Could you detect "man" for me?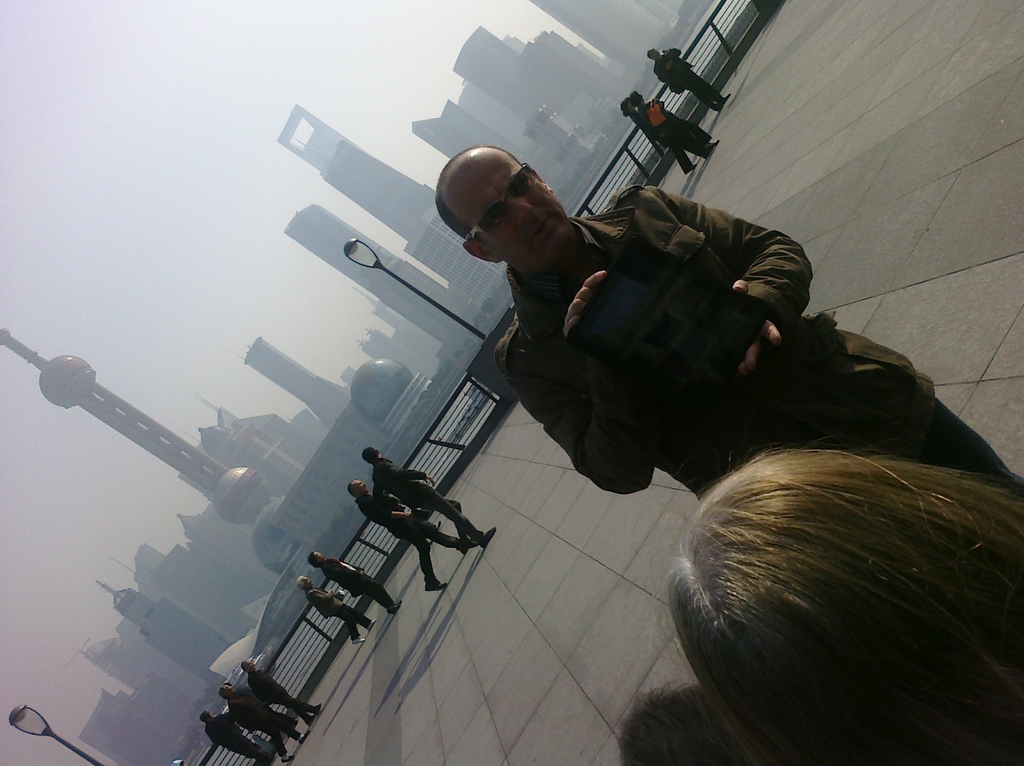
Detection result: crop(432, 156, 892, 550).
